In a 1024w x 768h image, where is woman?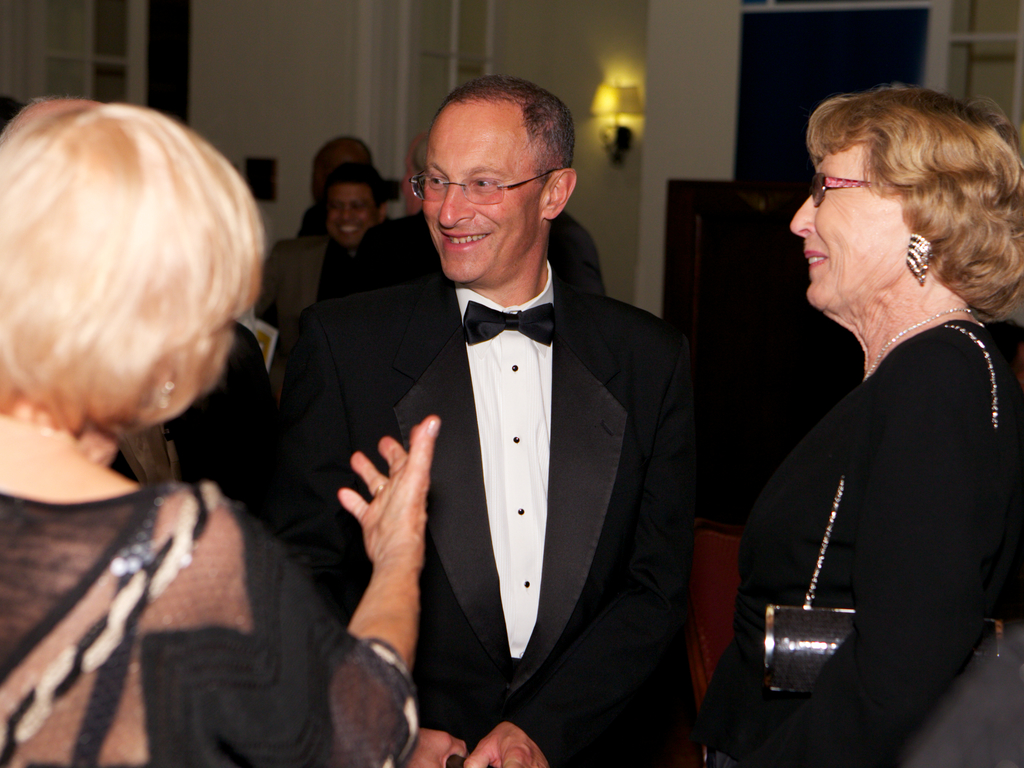
{"x1": 0, "y1": 84, "x2": 448, "y2": 767}.
